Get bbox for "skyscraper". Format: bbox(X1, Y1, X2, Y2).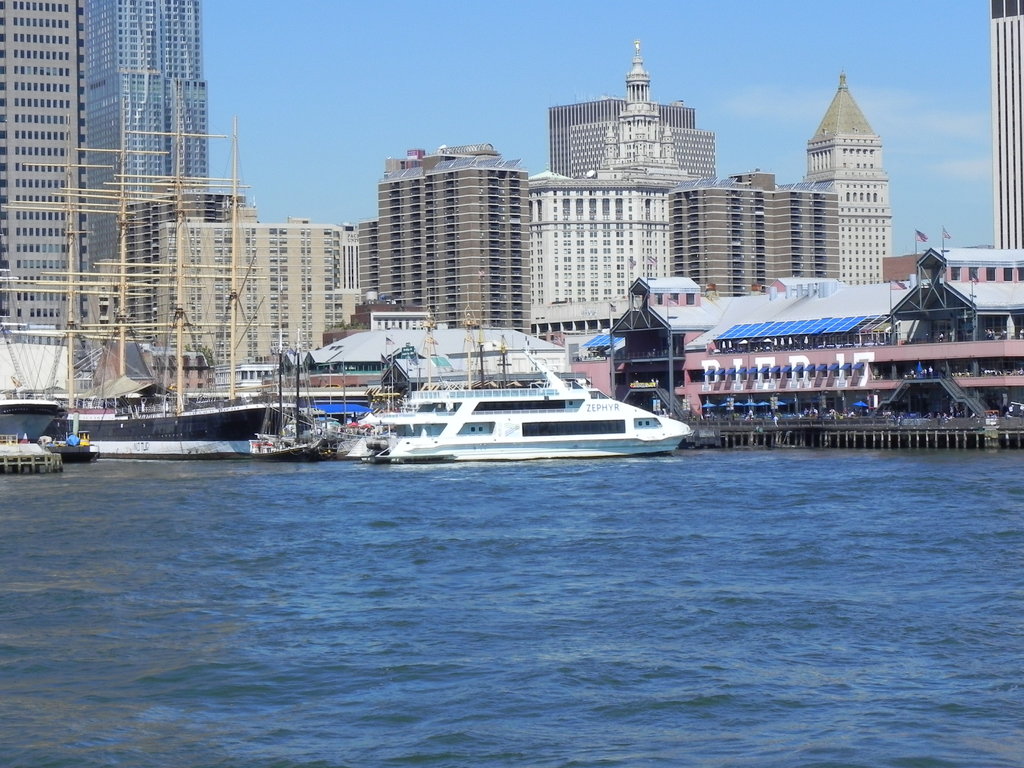
bbox(990, 0, 1023, 254).
